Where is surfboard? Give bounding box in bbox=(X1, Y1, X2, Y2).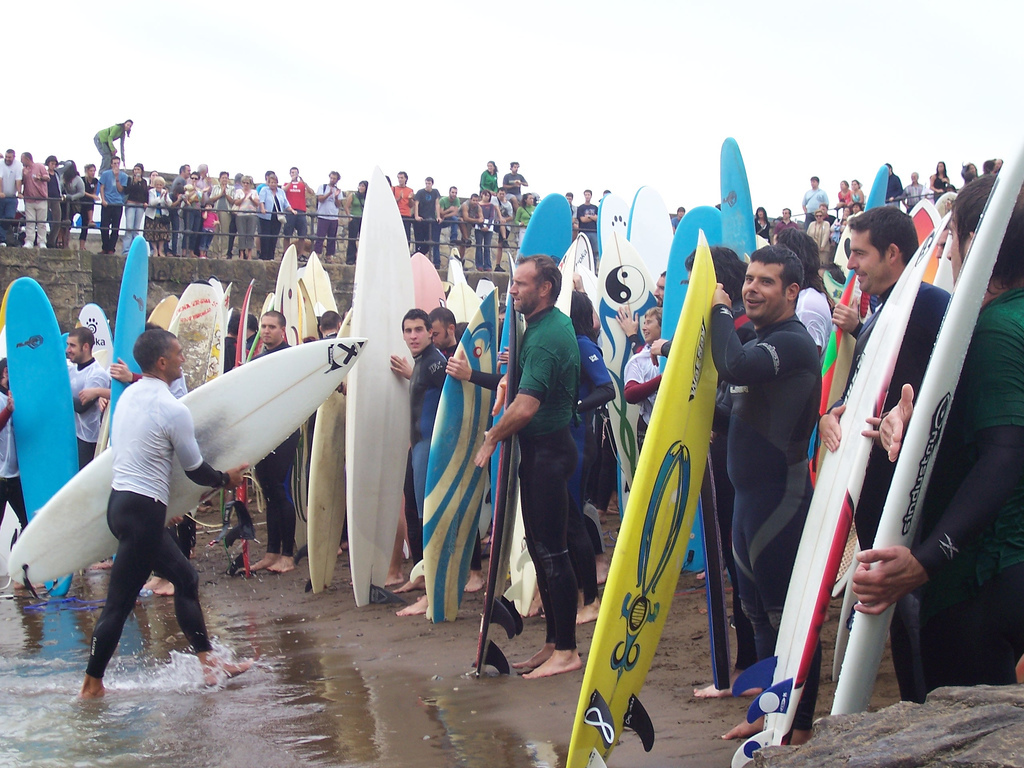
bbox=(723, 142, 758, 265).
